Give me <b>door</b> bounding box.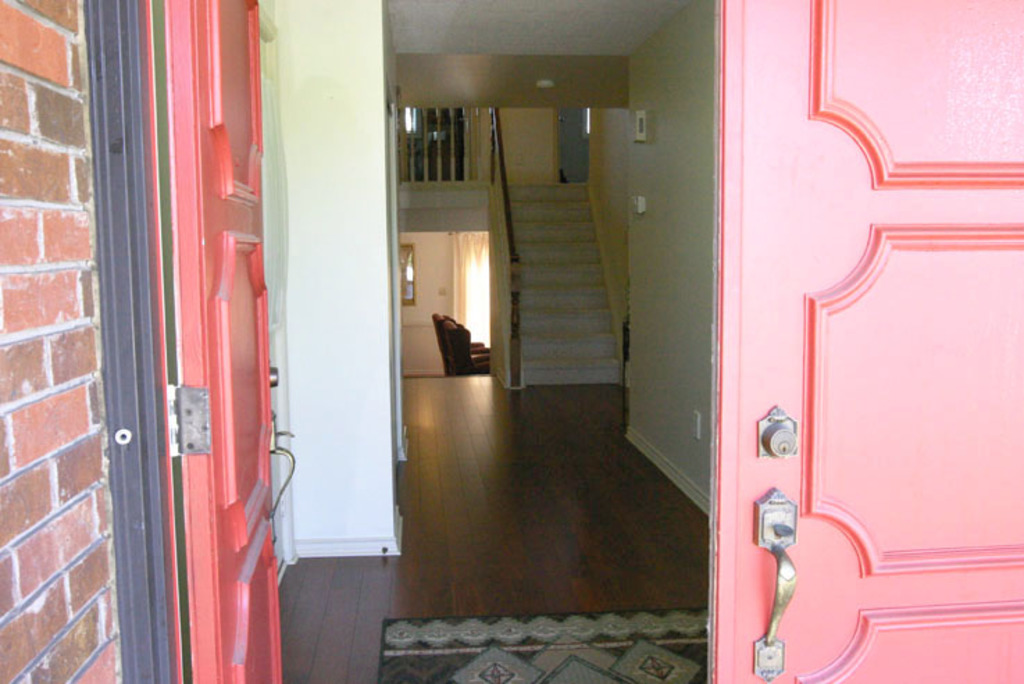
[168,0,296,683].
